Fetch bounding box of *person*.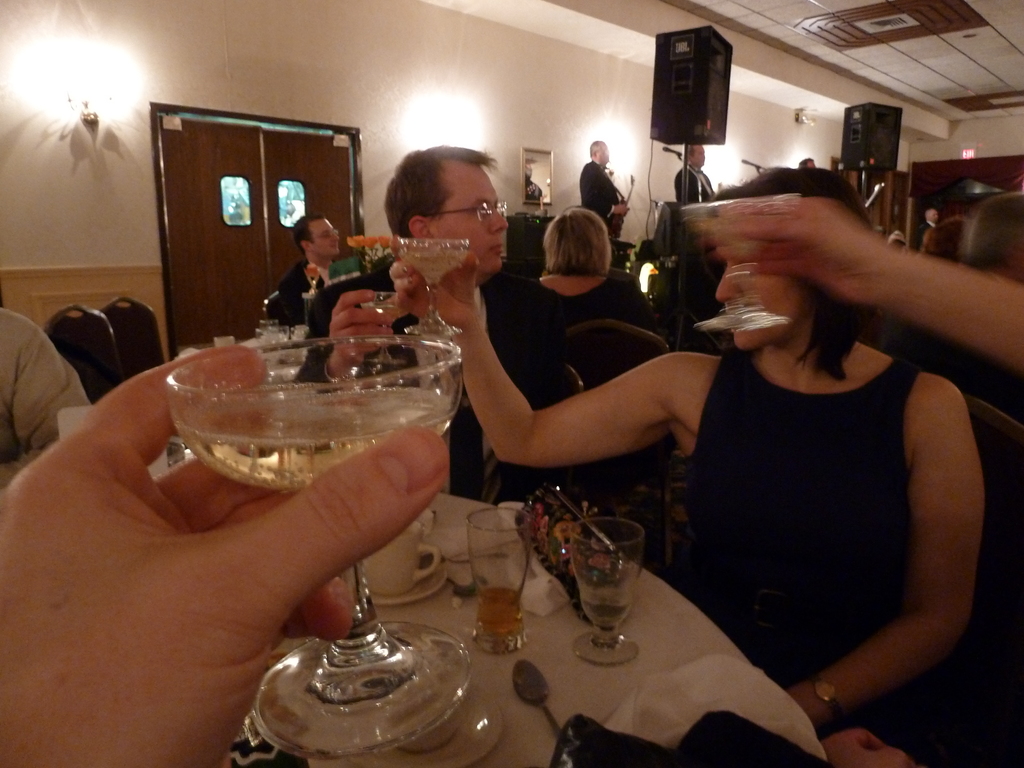
Bbox: Rect(690, 191, 1023, 378).
